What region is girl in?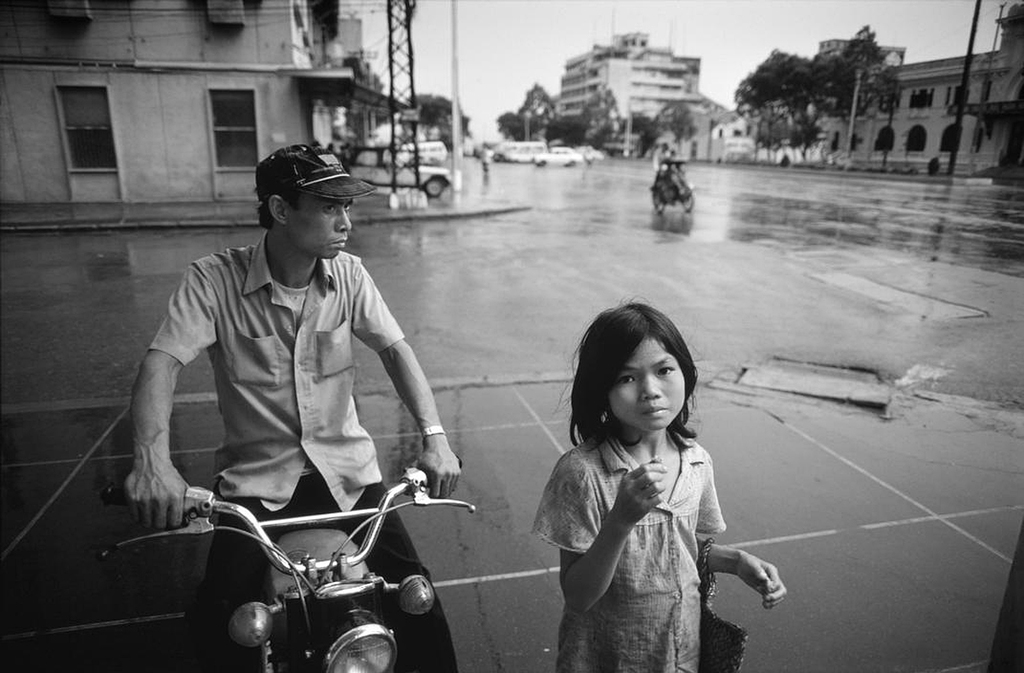
bbox=[535, 288, 788, 672].
